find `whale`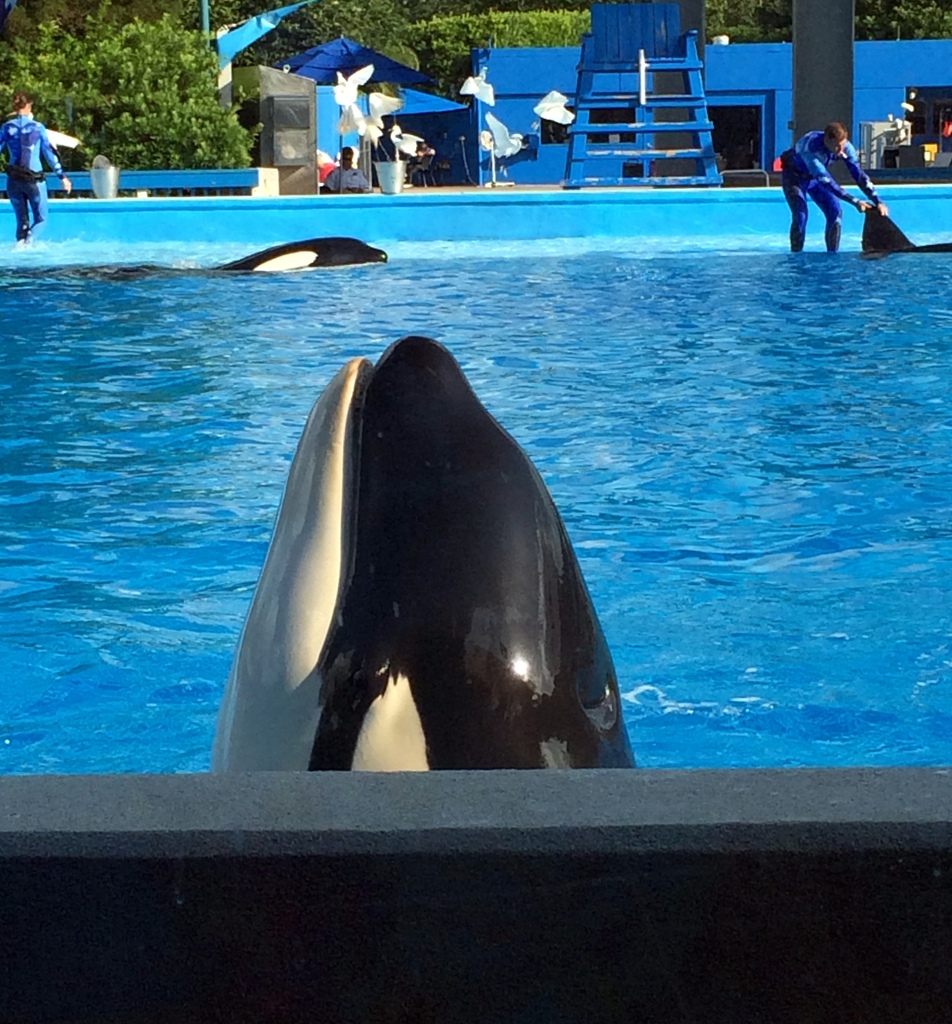
213,333,631,769
